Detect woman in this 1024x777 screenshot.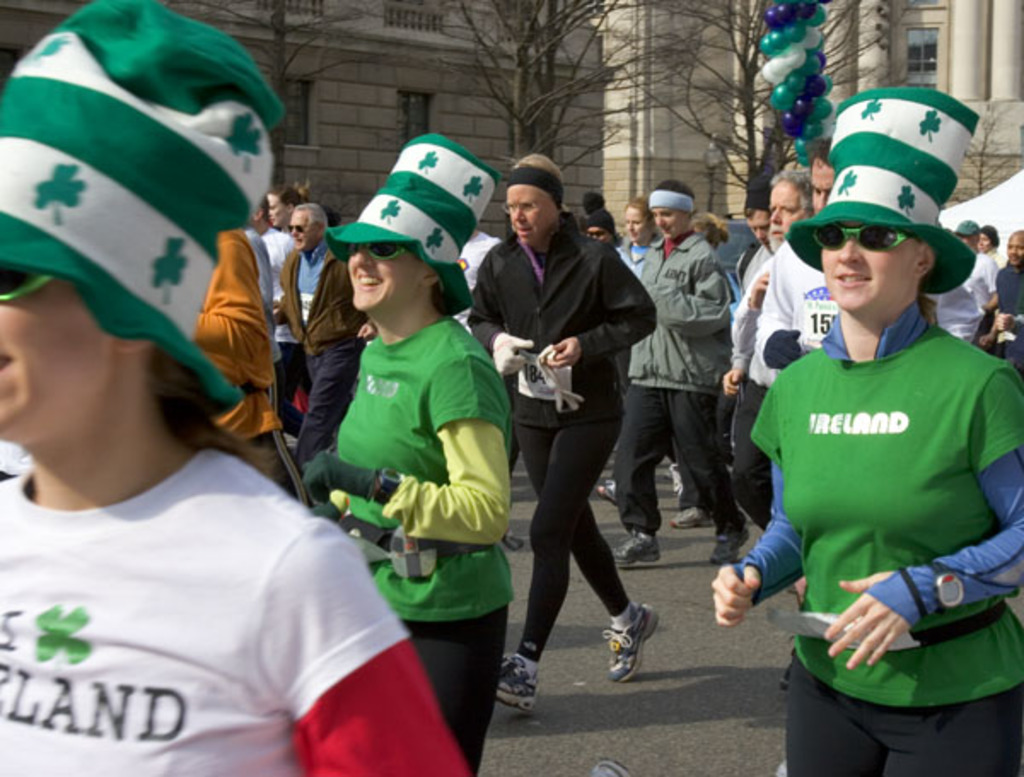
Detection: 265 186 311 234.
